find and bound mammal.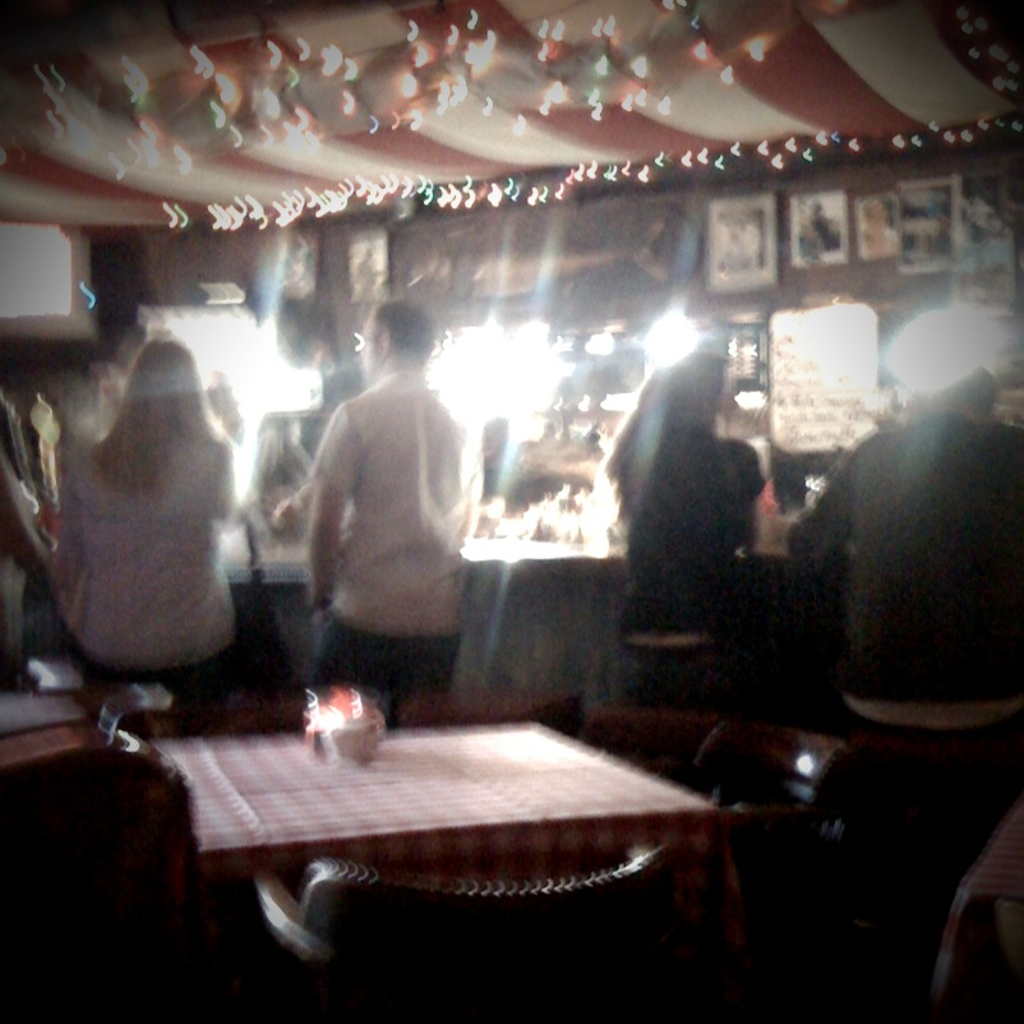
Bound: (left=604, top=343, right=767, bottom=691).
